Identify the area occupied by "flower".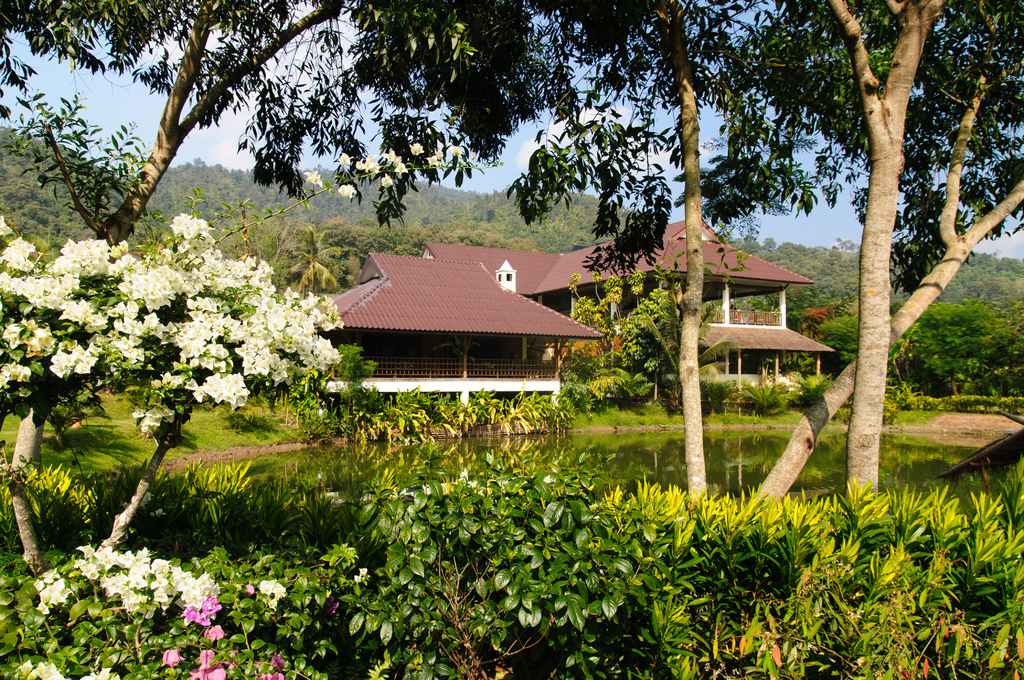
Area: l=322, t=594, r=342, b=616.
